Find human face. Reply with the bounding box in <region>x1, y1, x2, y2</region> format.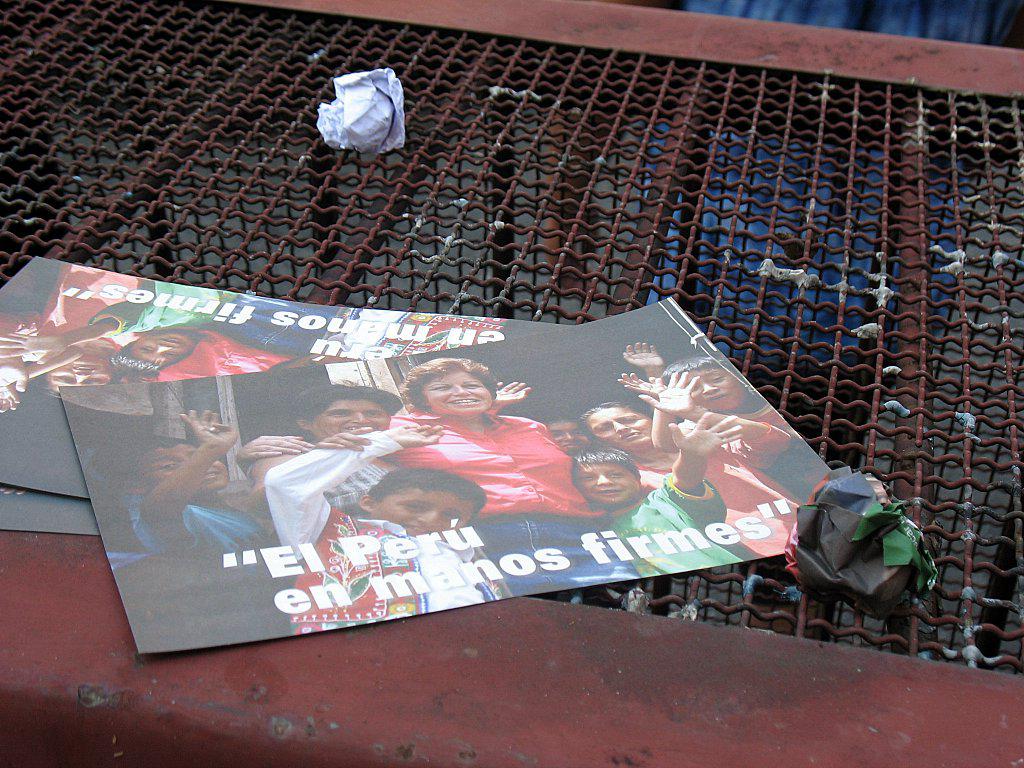
<region>425, 369, 495, 417</region>.
